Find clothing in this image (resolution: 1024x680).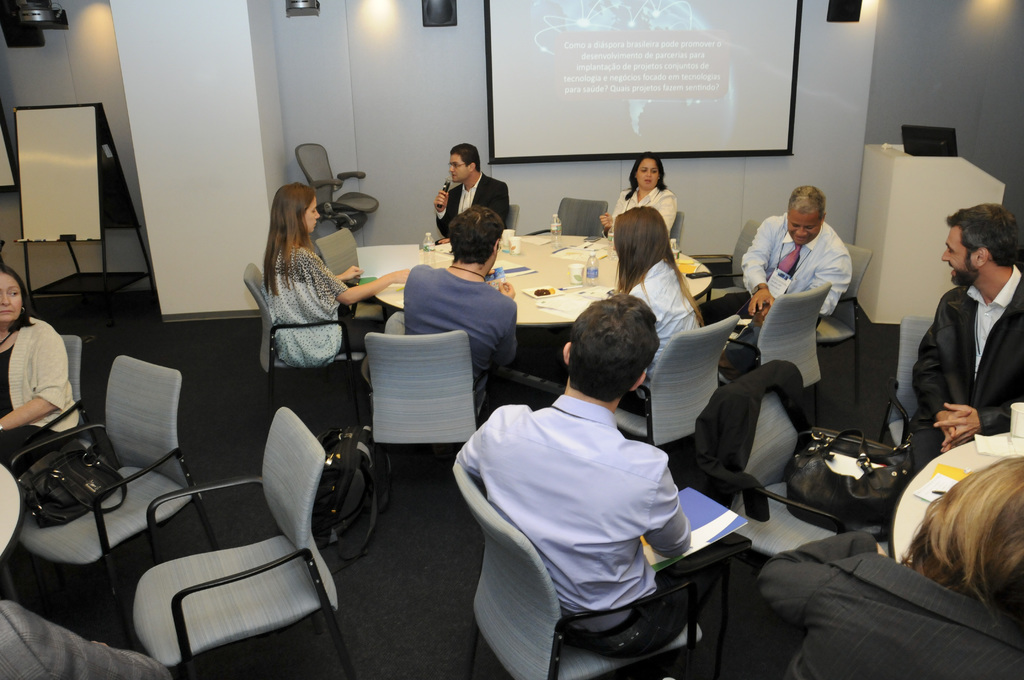
x1=629 y1=251 x2=707 y2=414.
